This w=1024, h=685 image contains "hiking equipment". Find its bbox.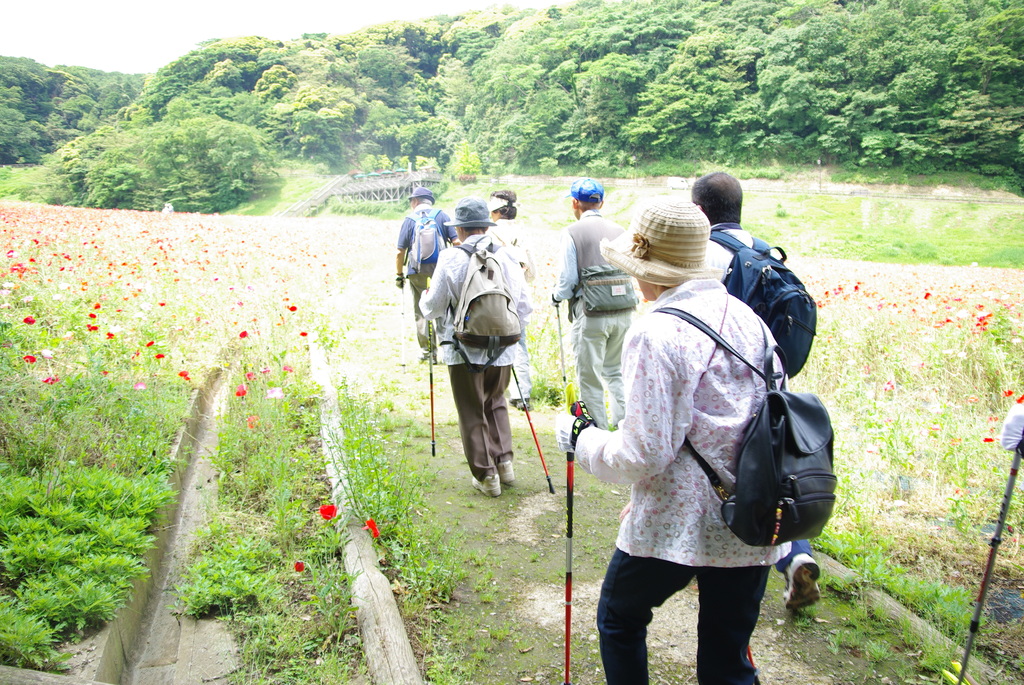
(x1=552, y1=301, x2=570, y2=403).
